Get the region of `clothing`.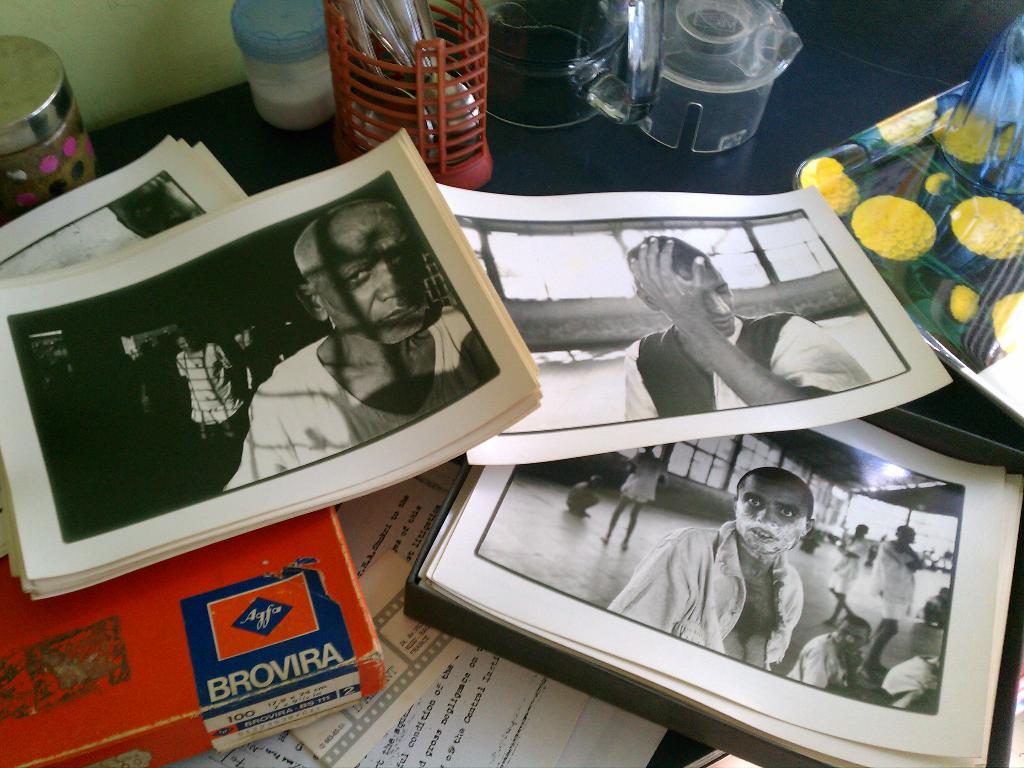
detection(616, 308, 870, 424).
